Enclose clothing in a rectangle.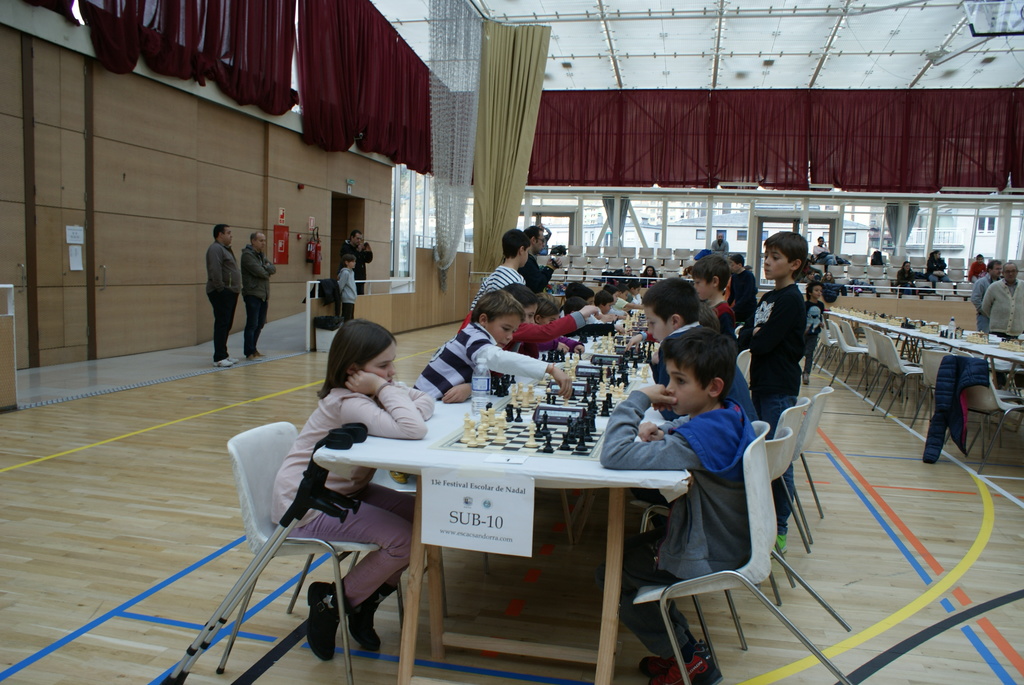
BBox(927, 258, 948, 282).
